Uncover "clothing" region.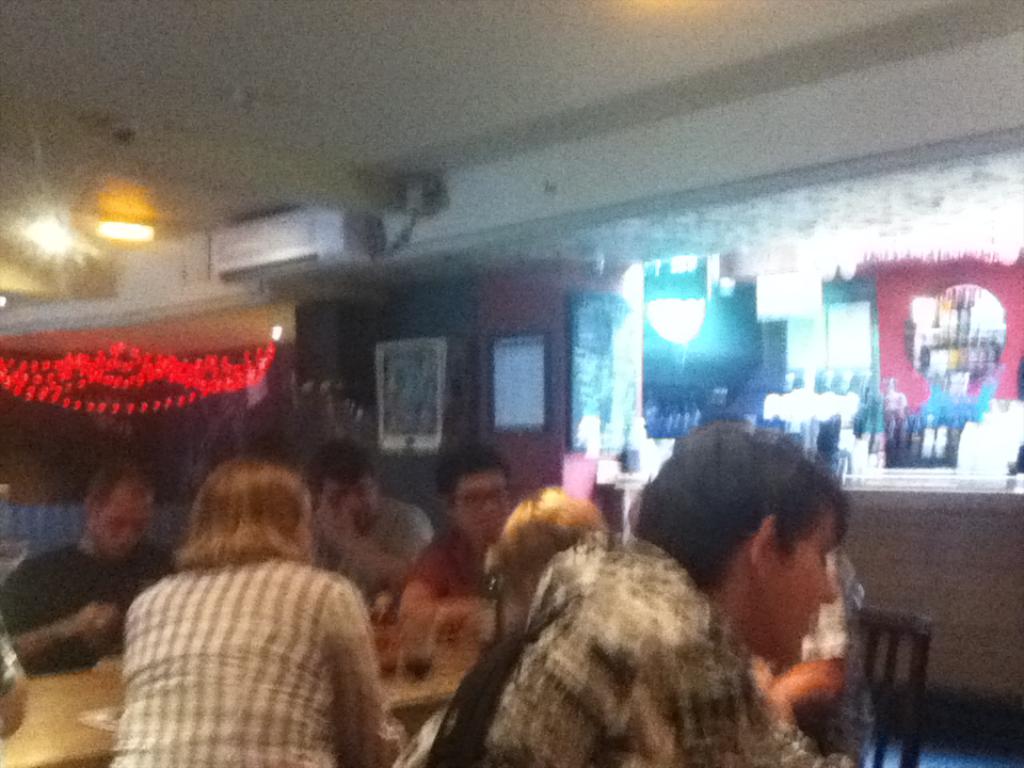
Uncovered: crop(422, 534, 804, 767).
